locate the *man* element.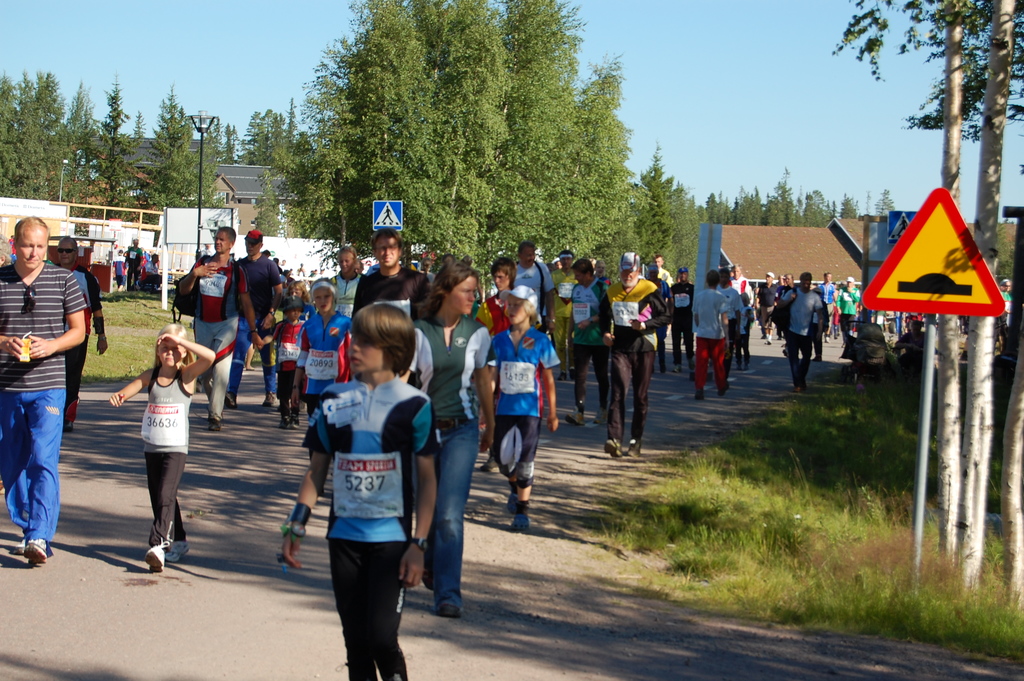
Element bbox: x1=779, y1=270, x2=795, y2=289.
